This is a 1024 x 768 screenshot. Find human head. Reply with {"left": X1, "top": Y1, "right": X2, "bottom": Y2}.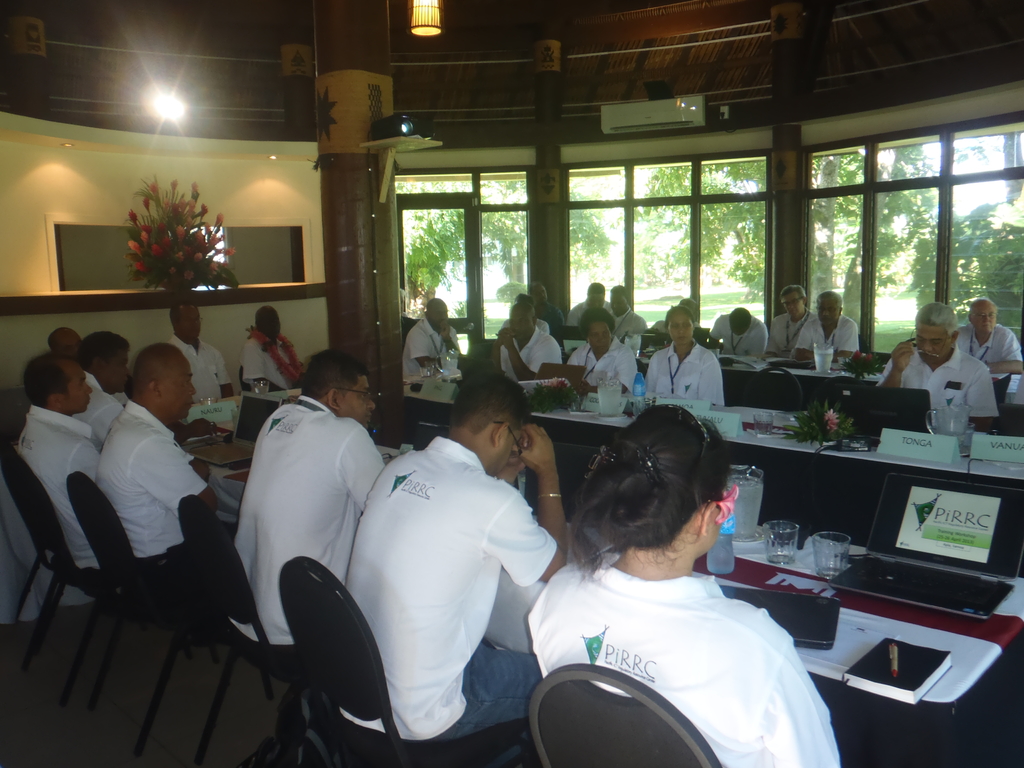
{"left": 588, "top": 280, "right": 603, "bottom": 305}.
